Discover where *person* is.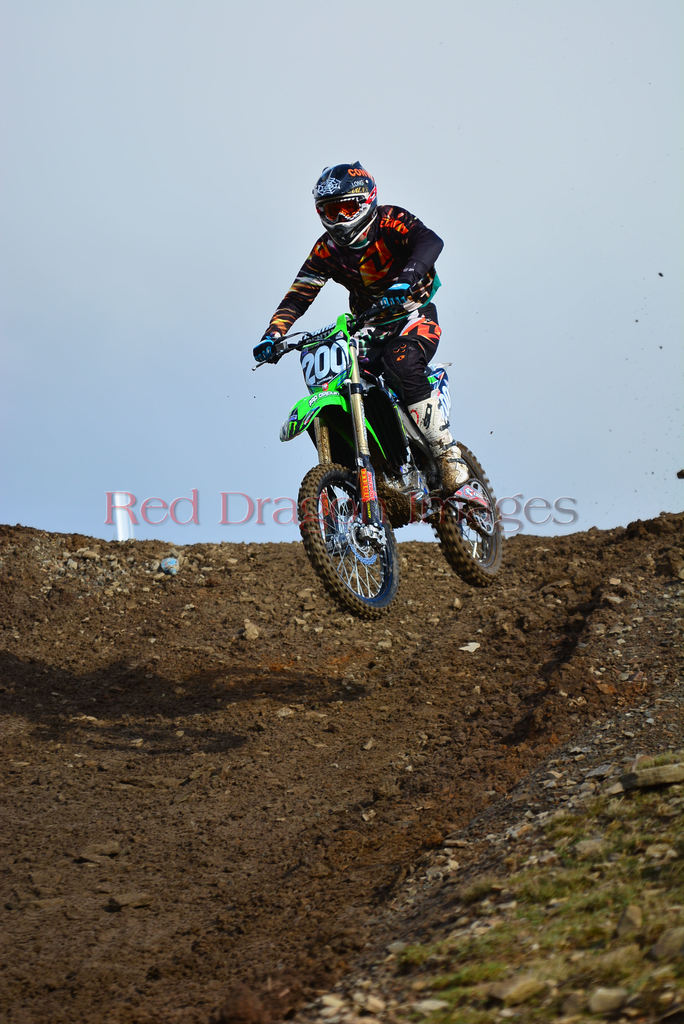
Discovered at box(248, 154, 483, 548).
